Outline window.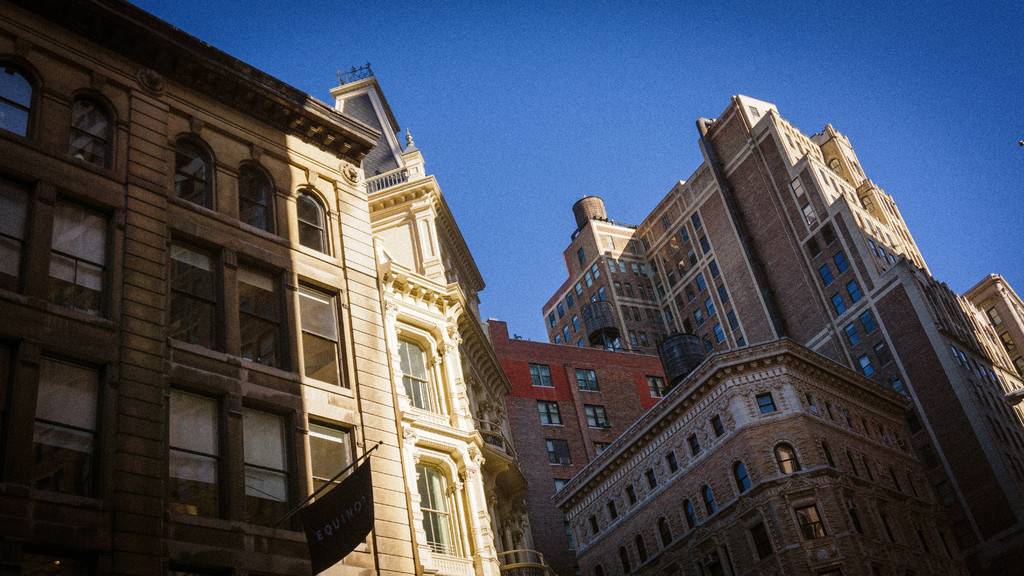
Outline: [299,285,346,393].
